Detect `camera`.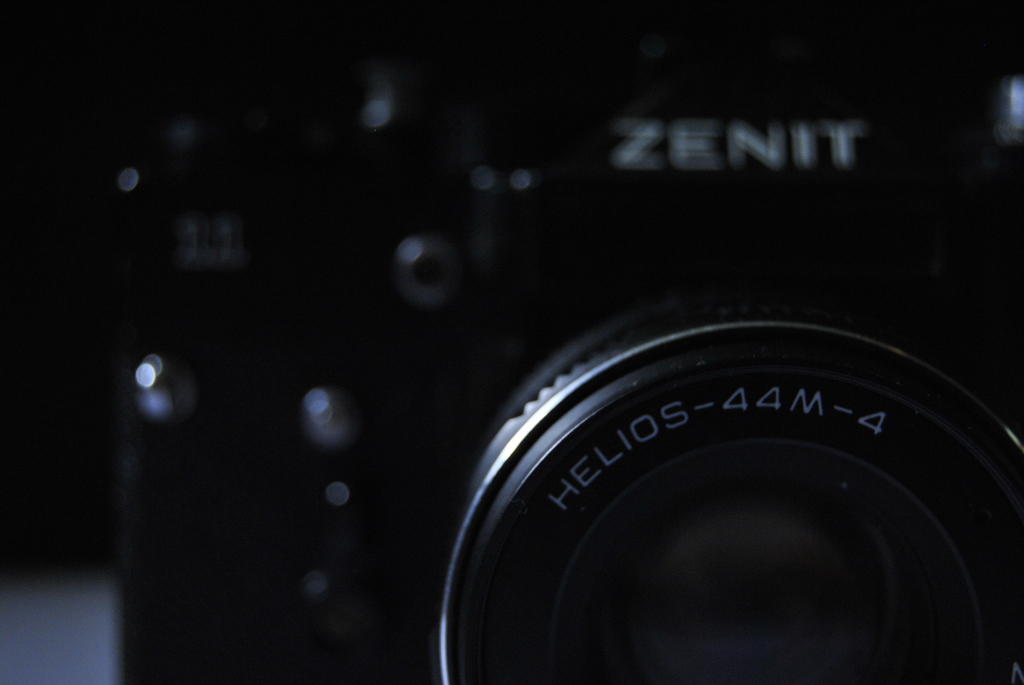
Detected at detection(17, 17, 1023, 684).
